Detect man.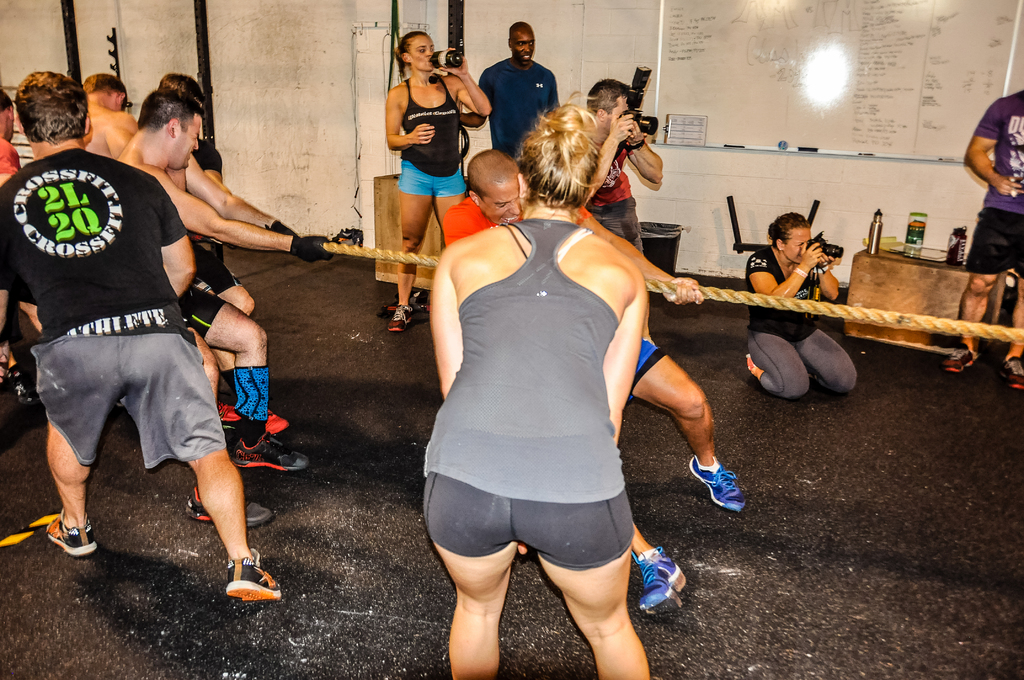
Detected at {"x1": 81, "y1": 70, "x2": 136, "y2": 160}.
